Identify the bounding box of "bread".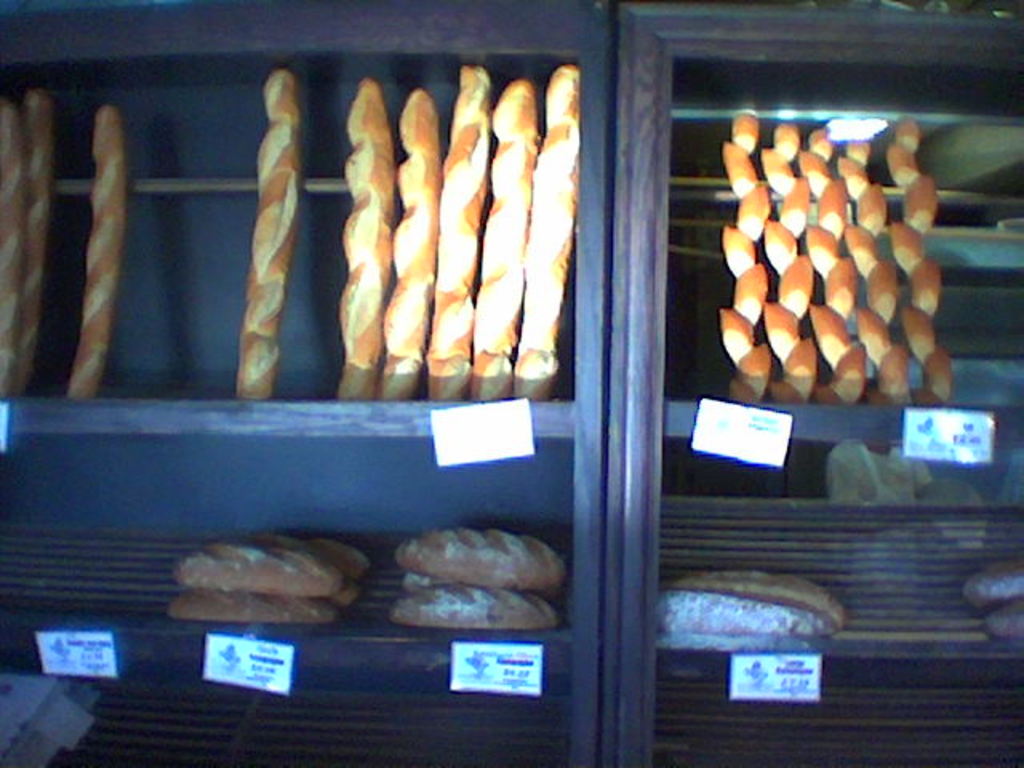
bbox=(0, 90, 18, 397).
